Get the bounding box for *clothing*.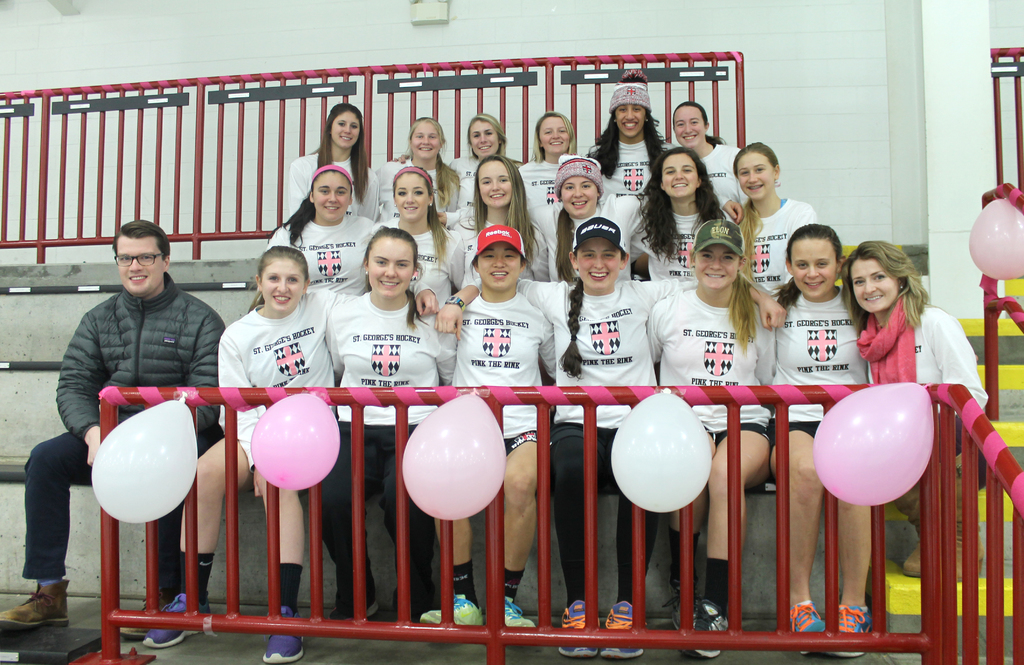
locate(865, 286, 989, 490).
